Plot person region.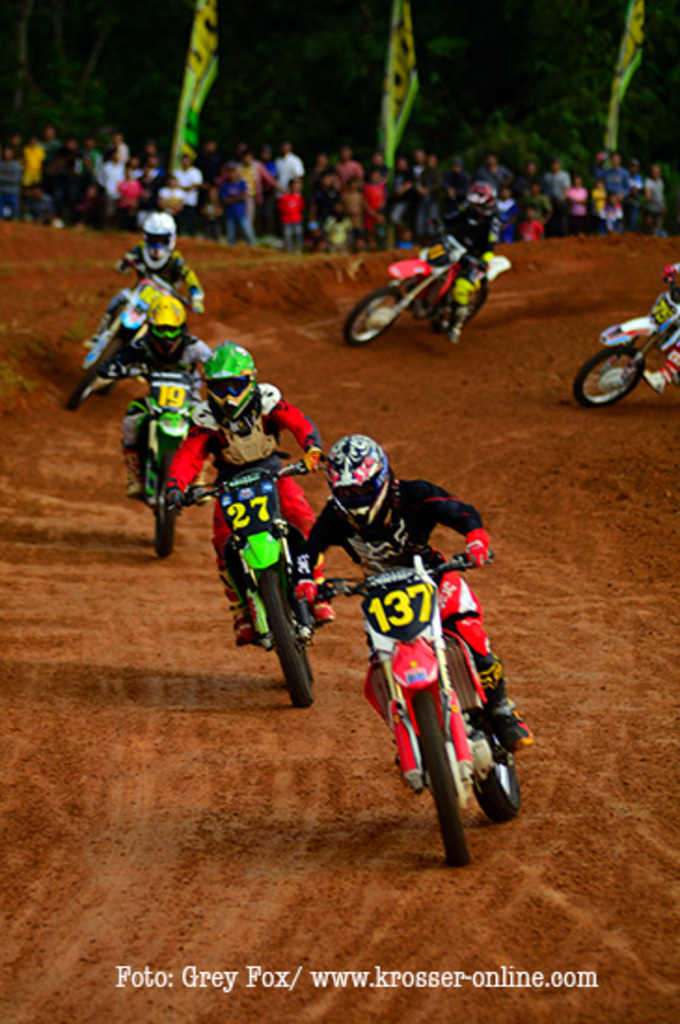
Plotted at locate(436, 190, 483, 350).
